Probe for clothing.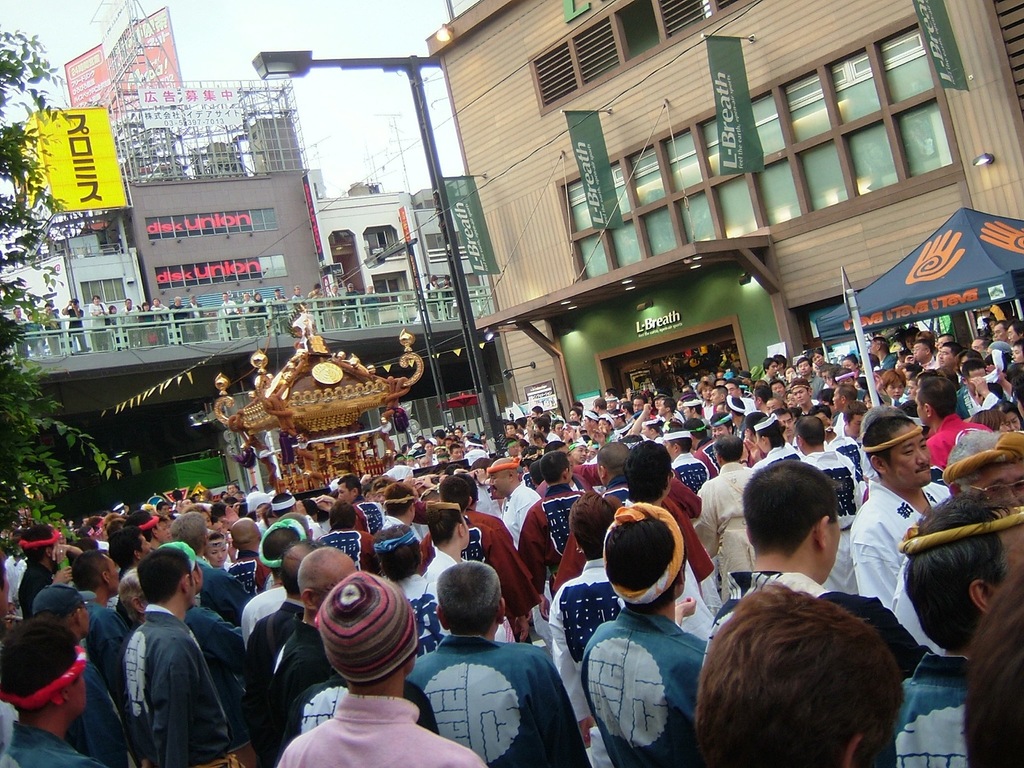
Probe result: pyautogui.locateOnScreen(315, 528, 387, 568).
